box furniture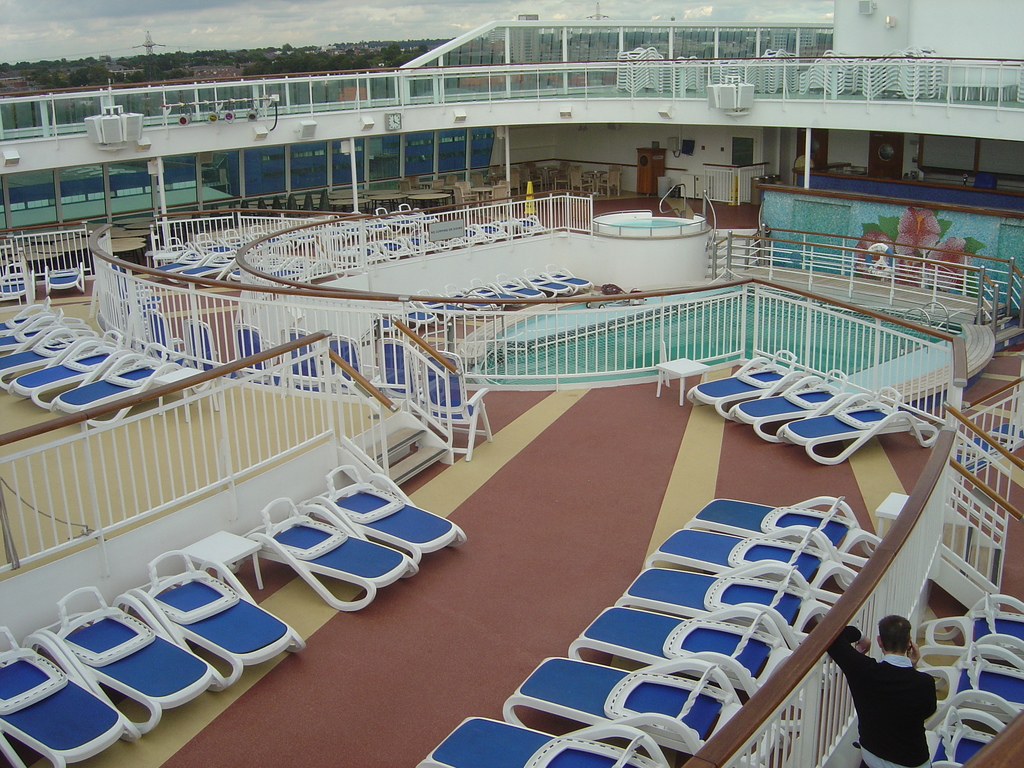
l=187, t=529, r=271, b=582
